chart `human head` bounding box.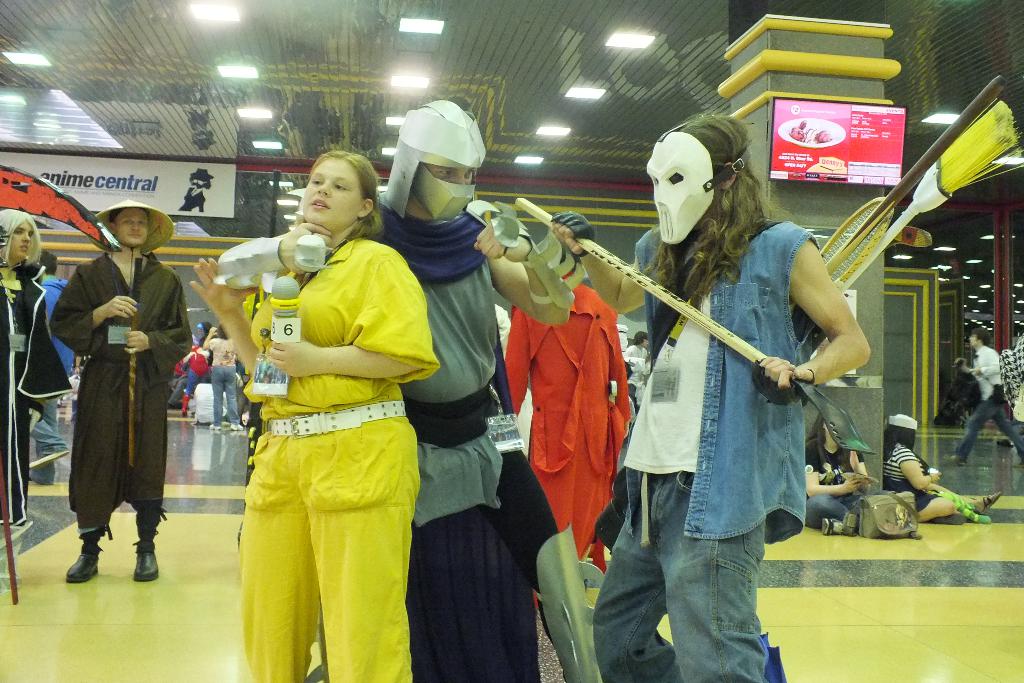
Charted: bbox=(104, 207, 151, 249).
